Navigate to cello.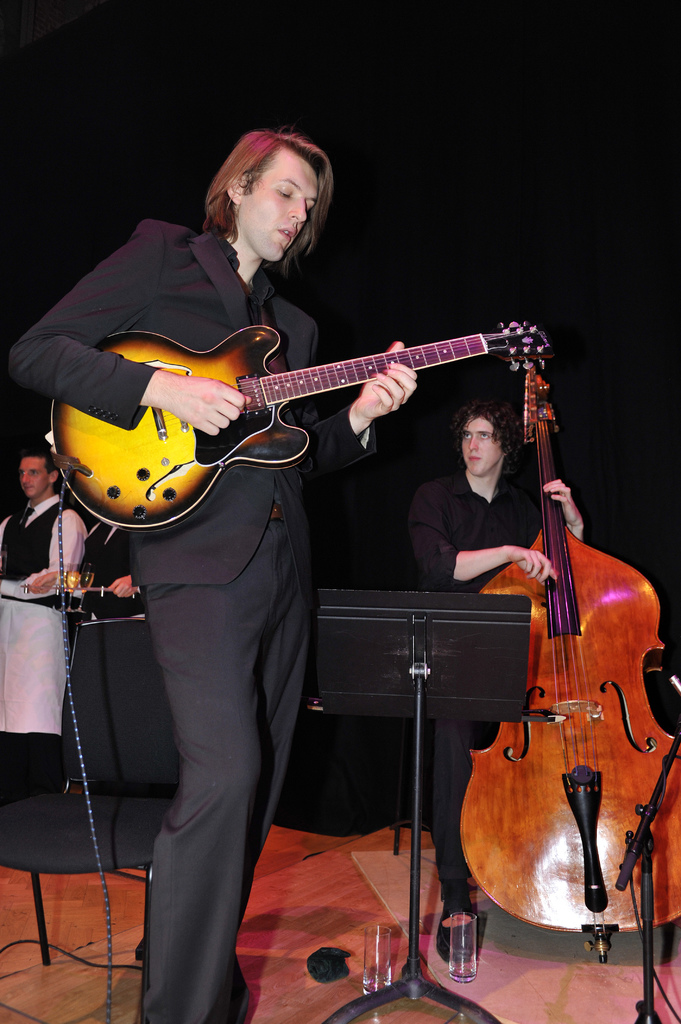
Navigation target: box=[458, 363, 680, 966].
